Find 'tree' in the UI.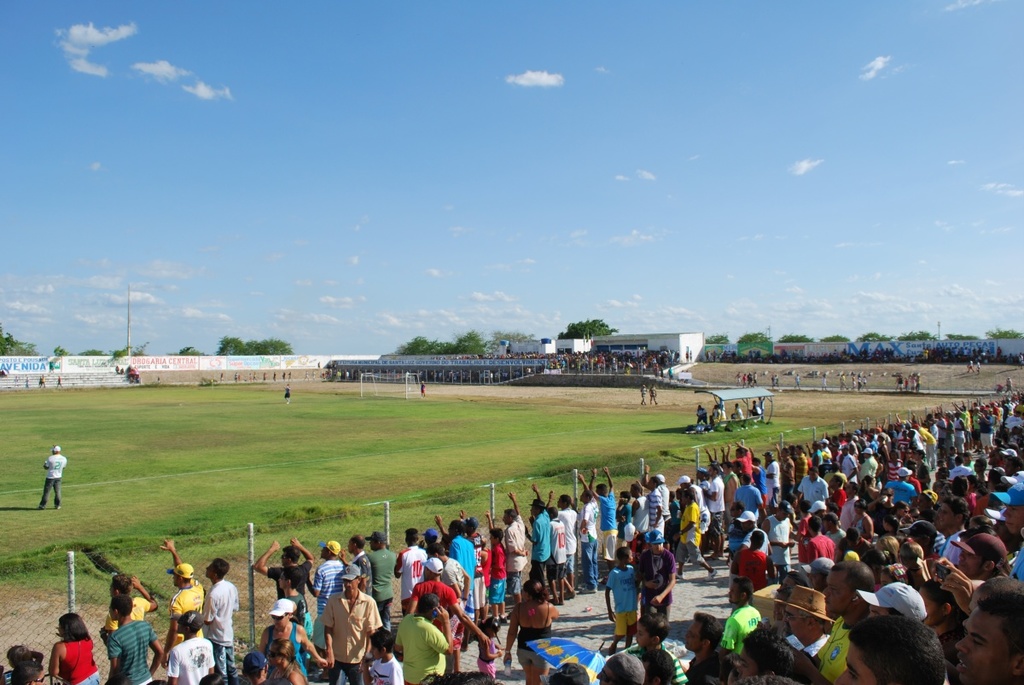
UI element at box=[0, 322, 24, 352].
